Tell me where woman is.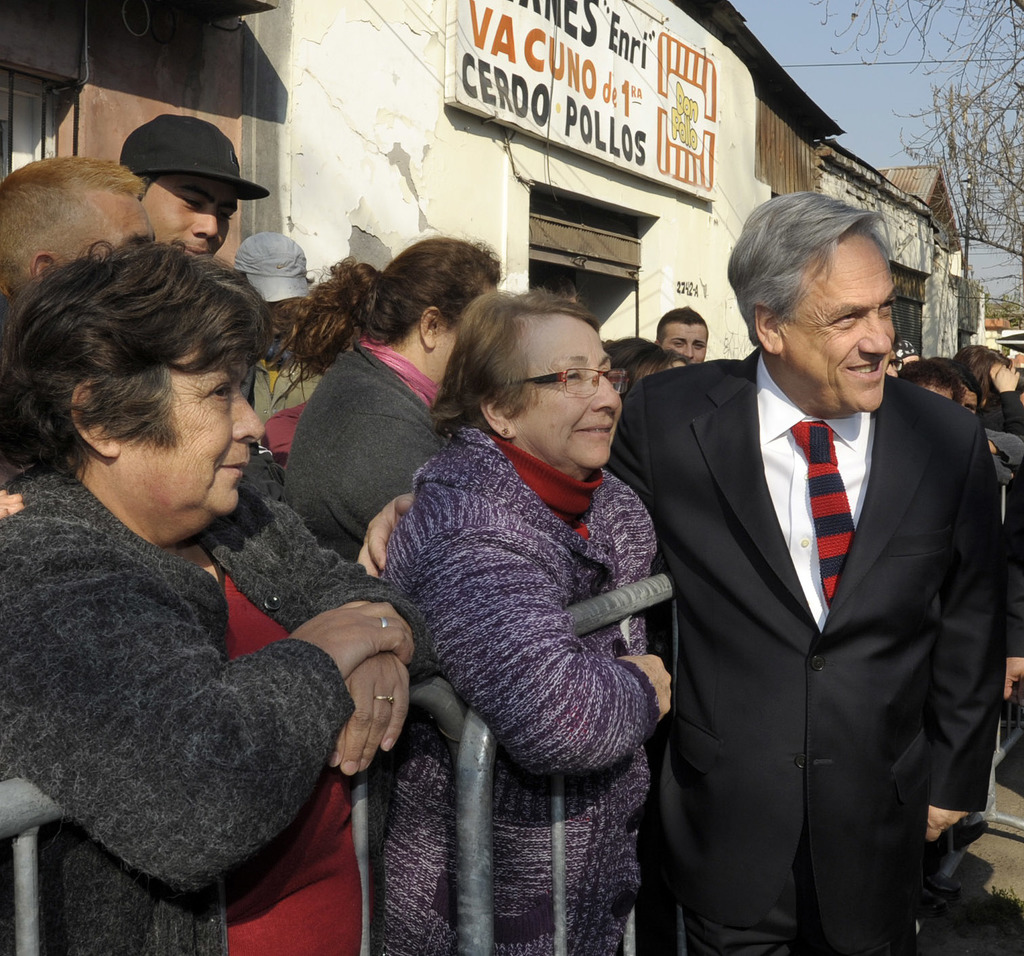
woman is at region(358, 243, 713, 955).
